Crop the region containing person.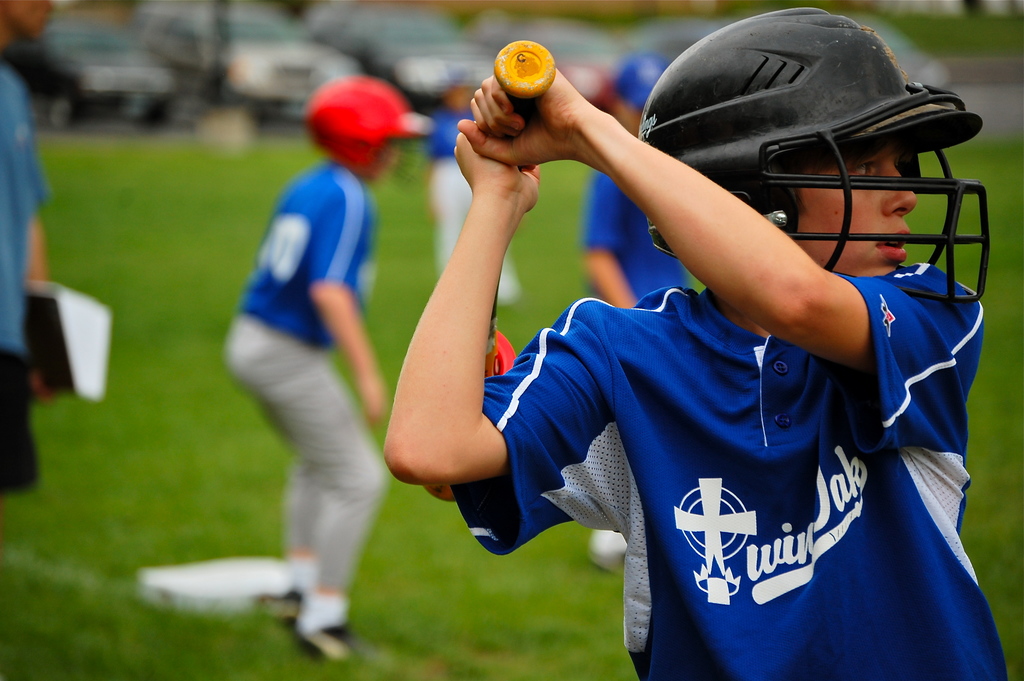
Crop region: bbox=(227, 76, 398, 680).
